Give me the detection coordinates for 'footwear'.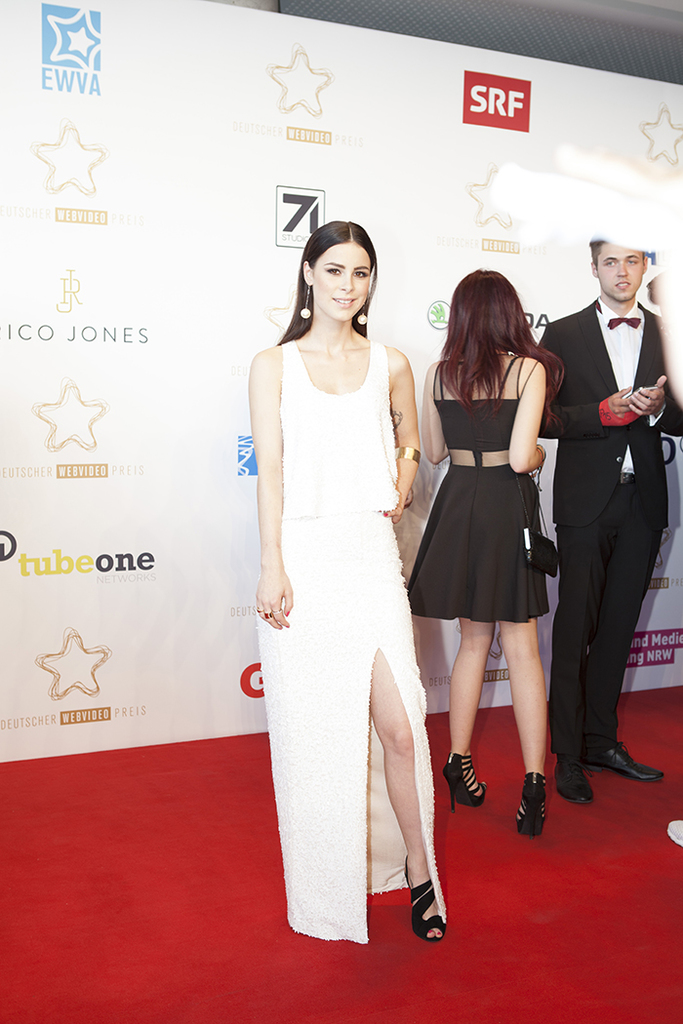
(x1=583, y1=740, x2=672, y2=785).
